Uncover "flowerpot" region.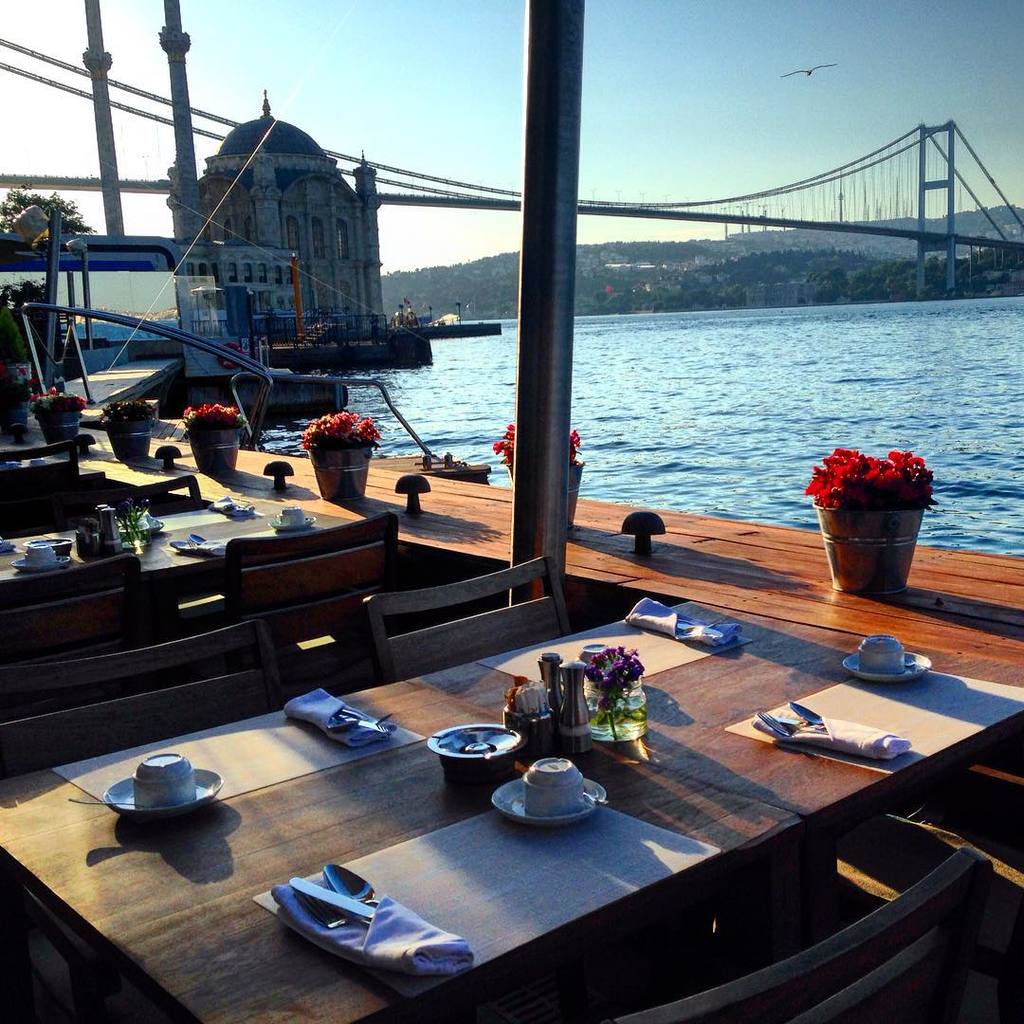
Uncovered: 306, 441, 374, 506.
